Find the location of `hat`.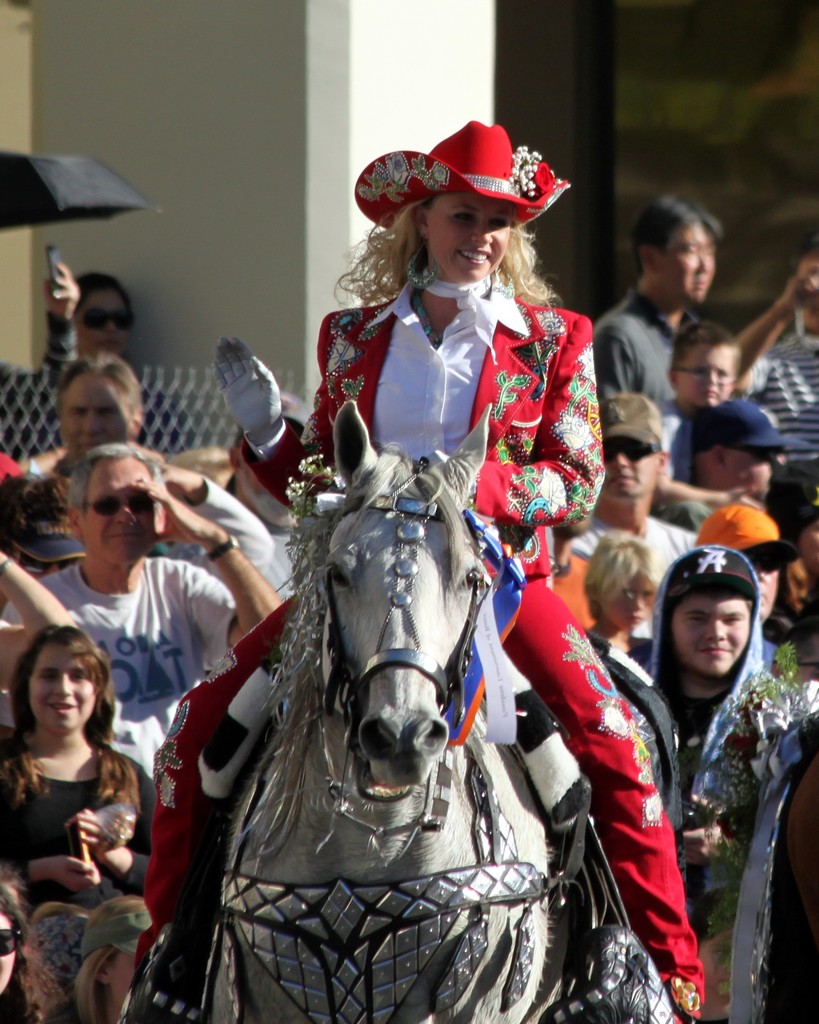
Location: BBox(662, 543, 755, 605).
